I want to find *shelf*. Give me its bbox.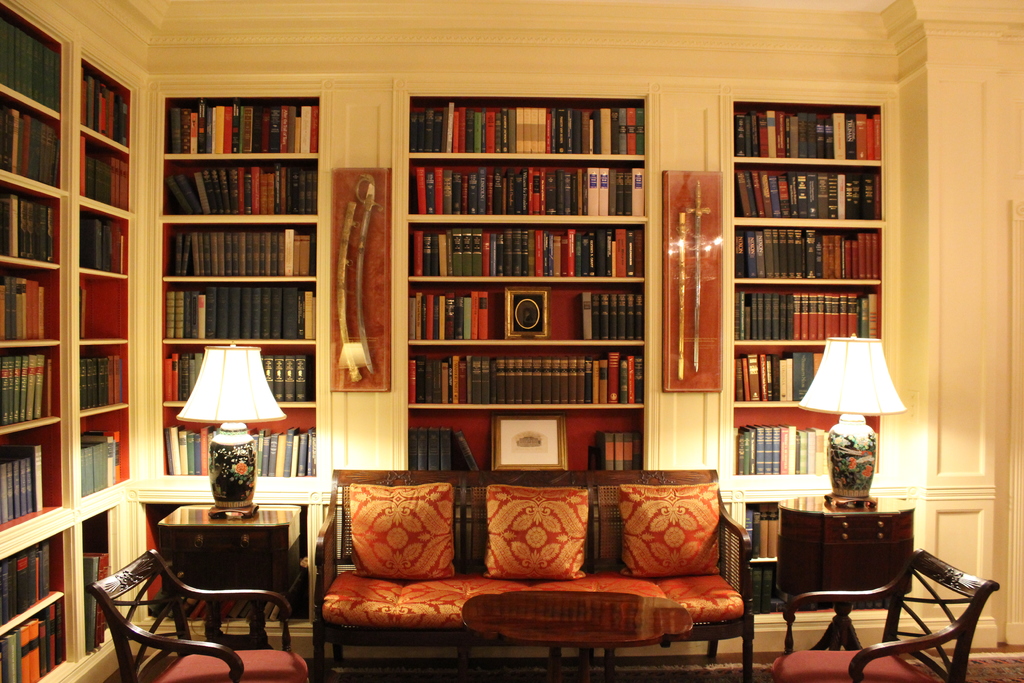
[x1=399, y1=90, x2=649, y2=469].
